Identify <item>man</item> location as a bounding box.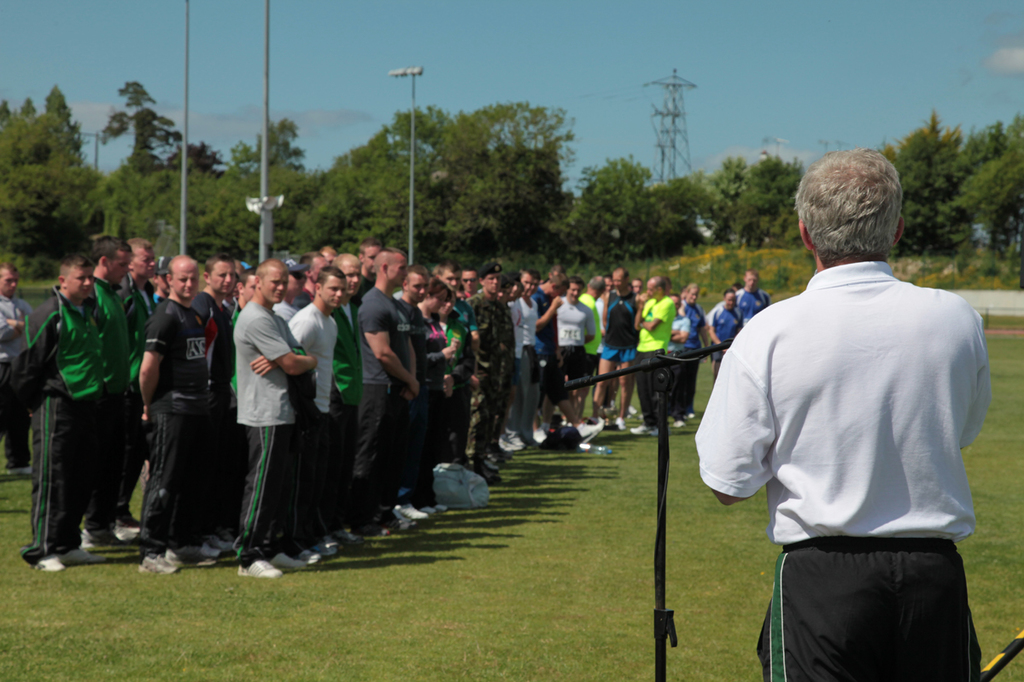
x1=459 y1=251 x2=516 y2=497.
